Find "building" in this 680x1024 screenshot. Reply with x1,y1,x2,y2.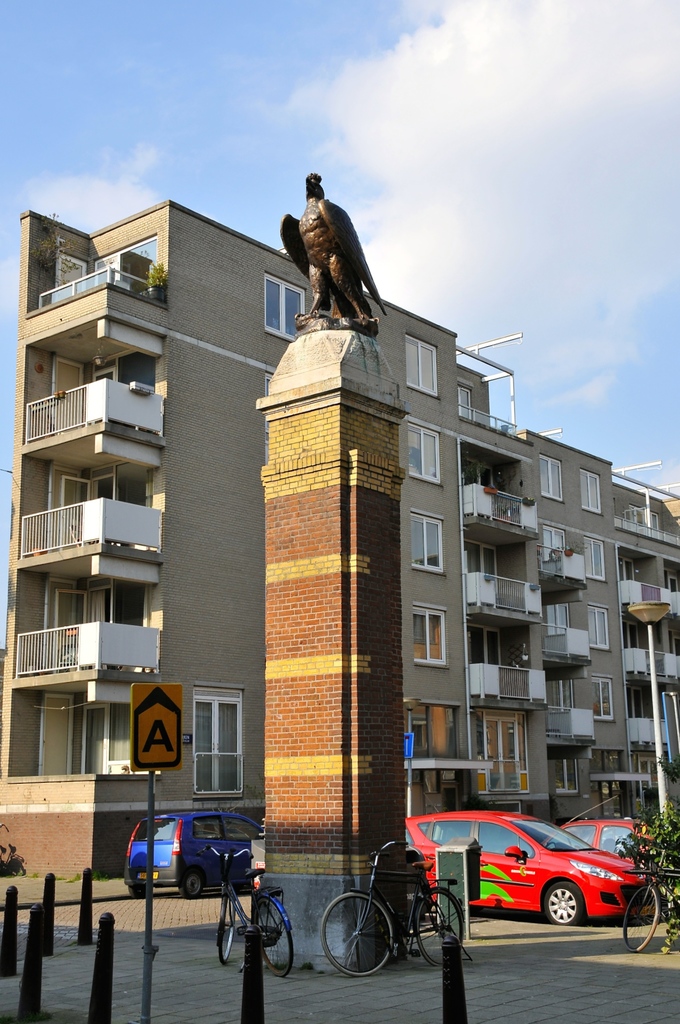
0,201,679,892.
